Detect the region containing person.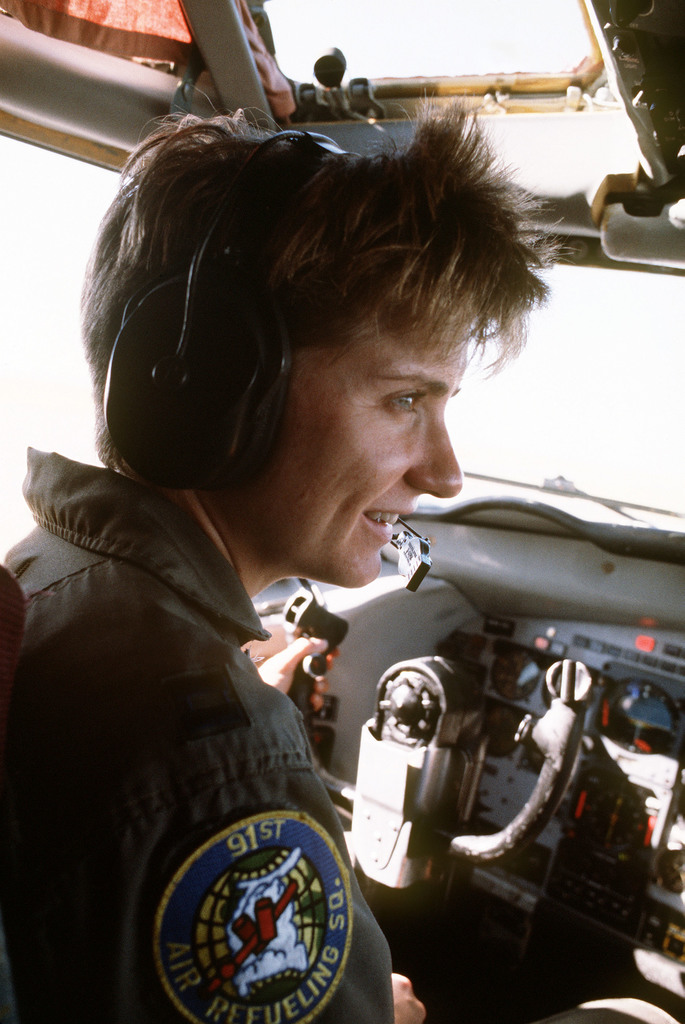
(left=20, top=97, right=611, bottom=1014).
